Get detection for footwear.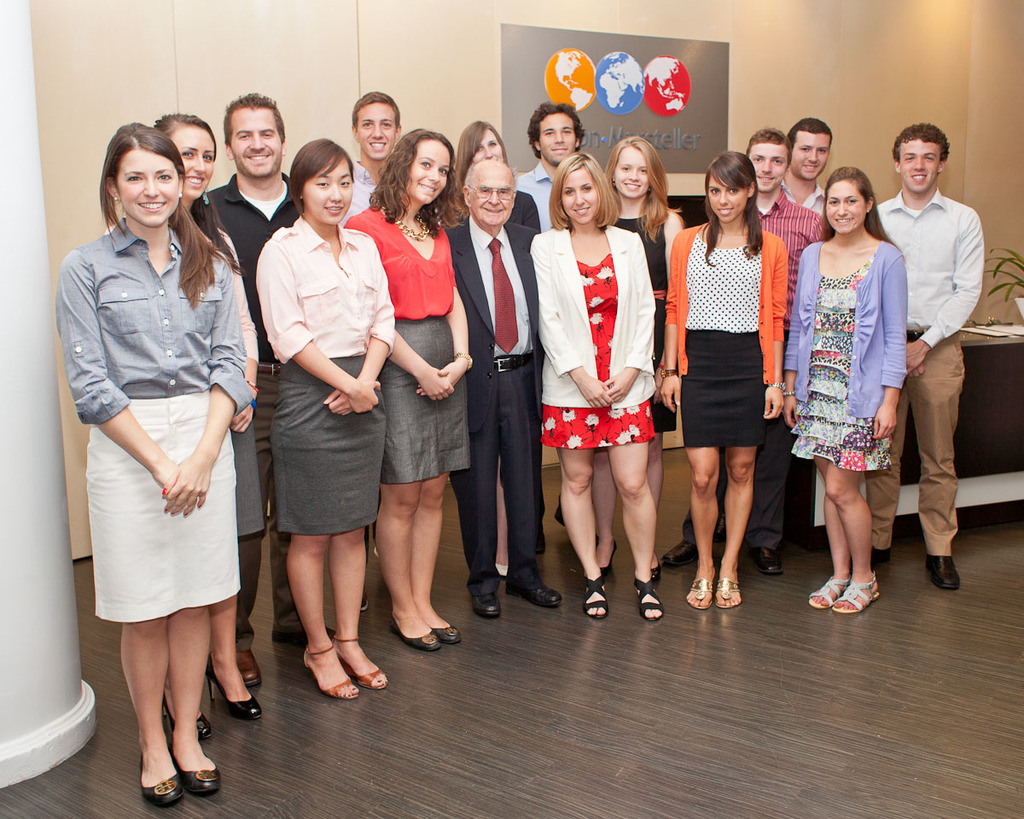
Detection: BBox(804, 573, 844, 601).
